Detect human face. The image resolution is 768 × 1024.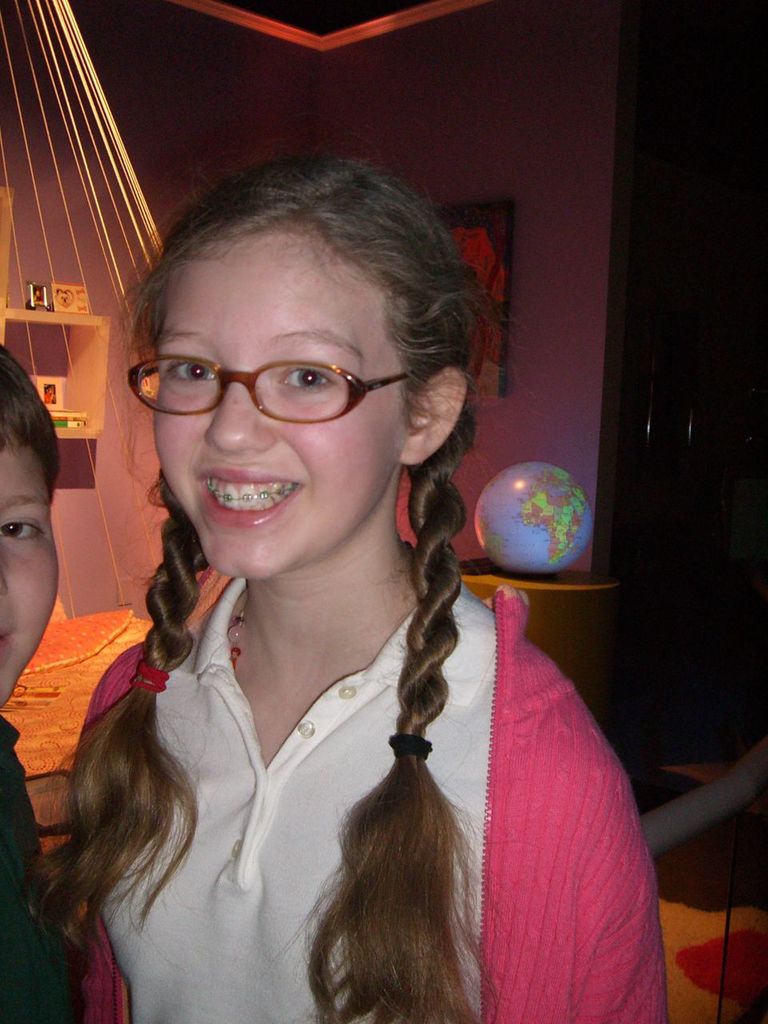
locate(0, 450, 62, 721).
